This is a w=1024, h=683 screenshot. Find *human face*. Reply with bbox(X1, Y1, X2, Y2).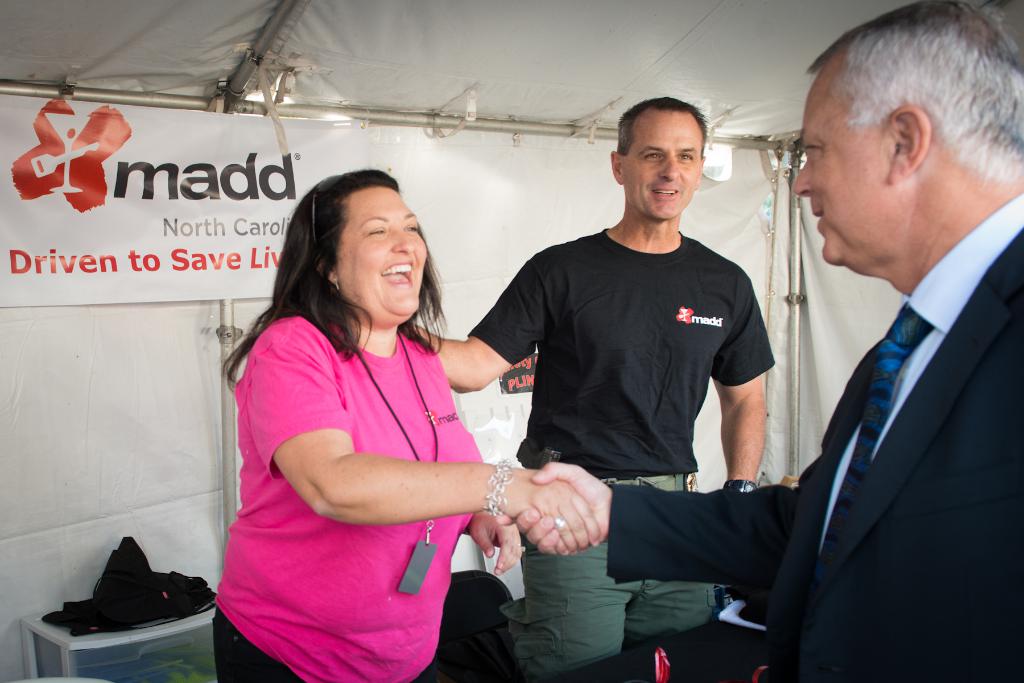
bbox(787, 81, 888, 268).
